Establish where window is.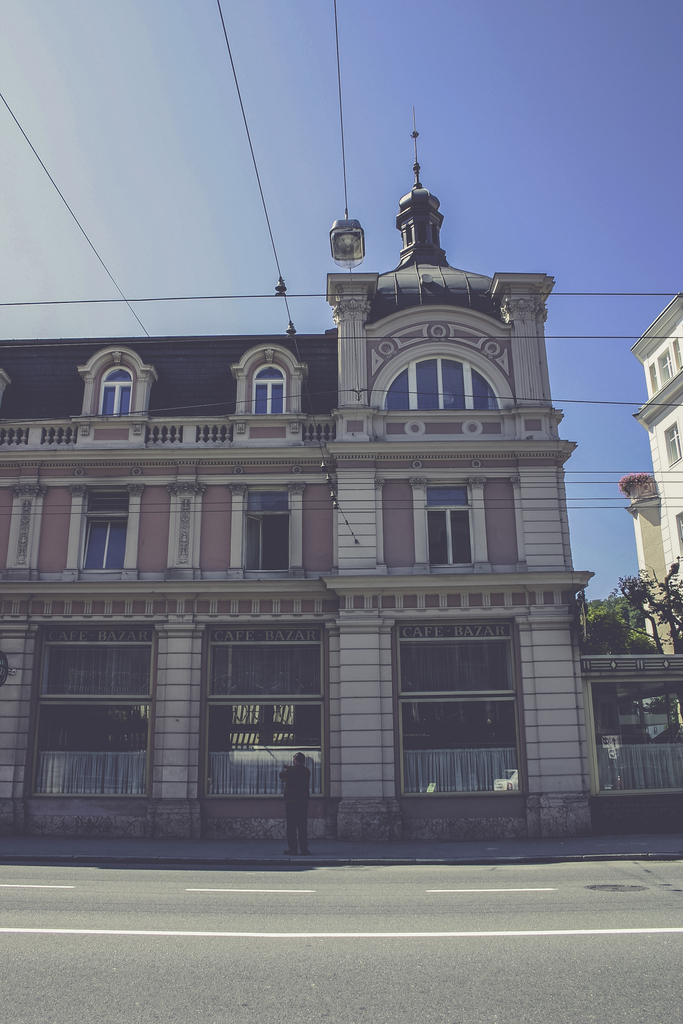
Established at x1=252 y1=361 x2=287 y2=415.
